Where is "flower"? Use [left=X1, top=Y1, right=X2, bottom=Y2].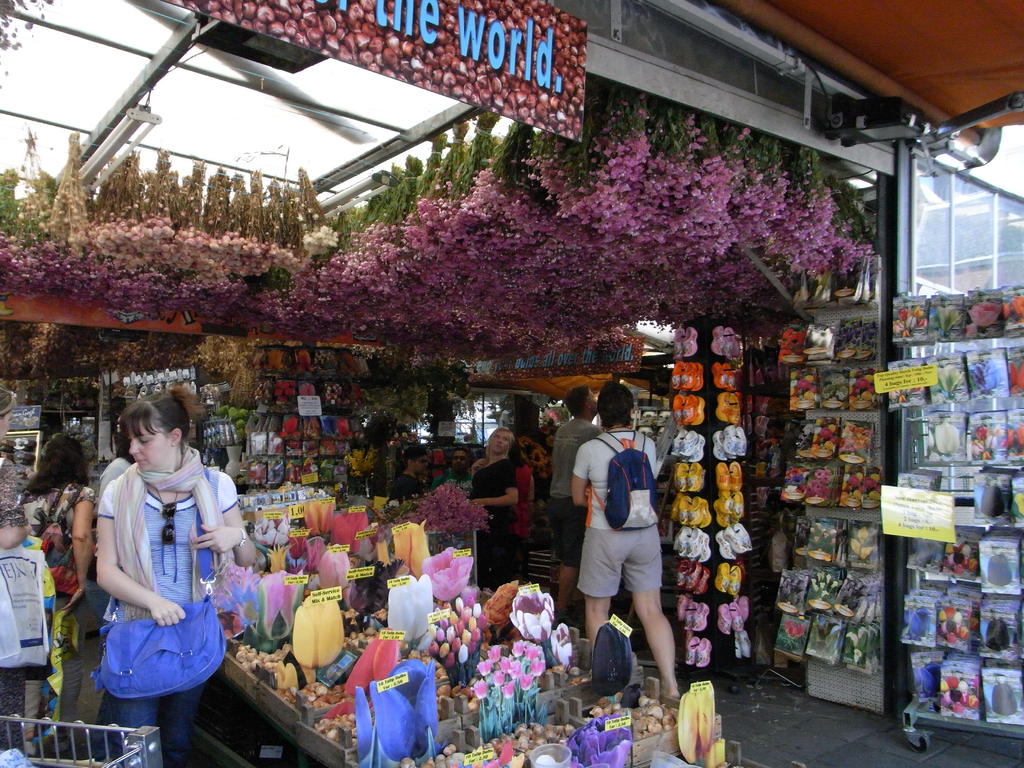
[left=352, top=525, right=382, bottom=564].
